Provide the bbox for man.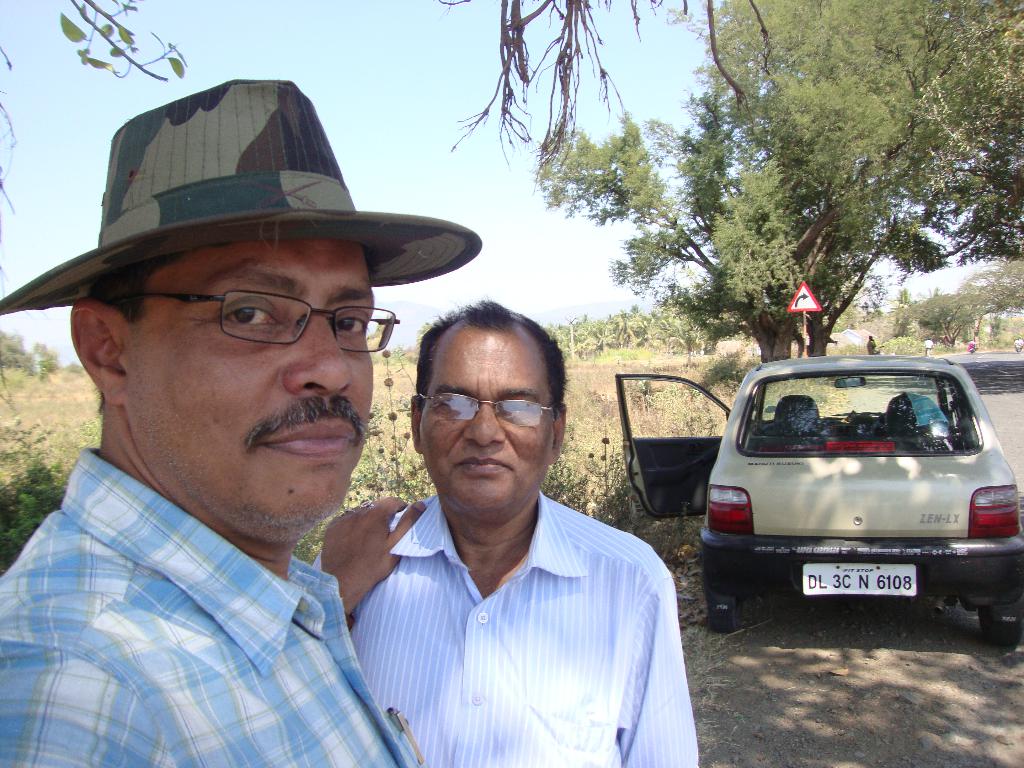
box(335, 321, 700, 751).
